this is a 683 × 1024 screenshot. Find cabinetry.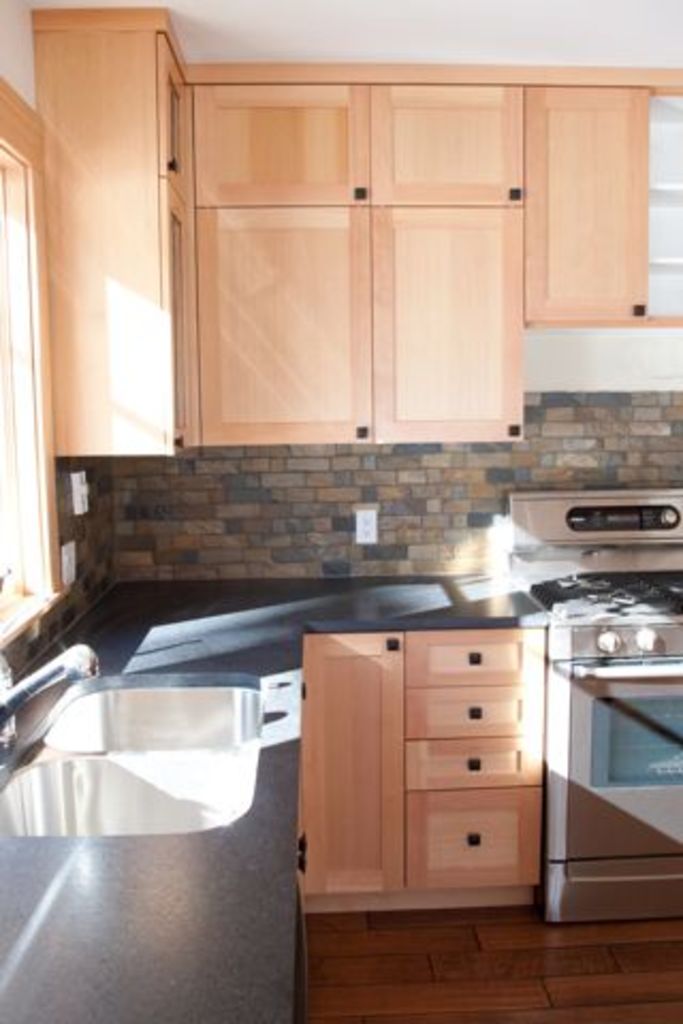
Bounding box: 156/47/203/463.
